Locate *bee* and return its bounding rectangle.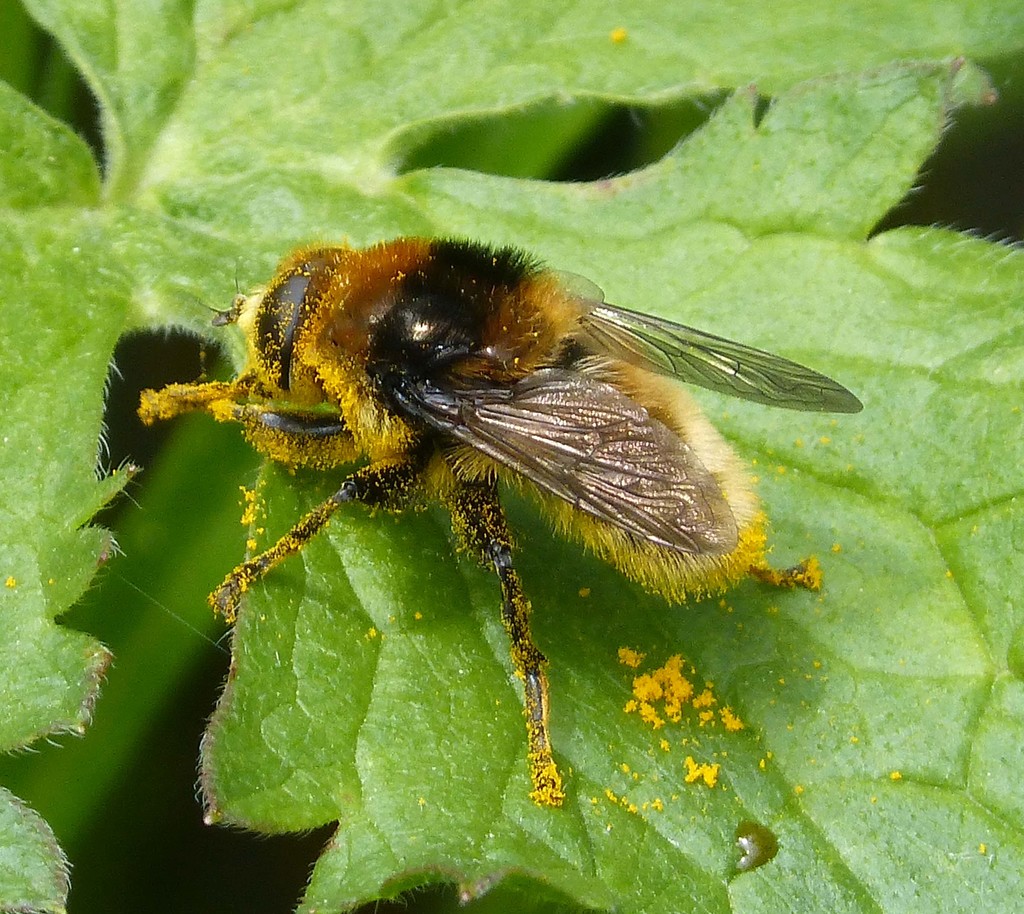
bbox=[109, 227, 870, 819].
